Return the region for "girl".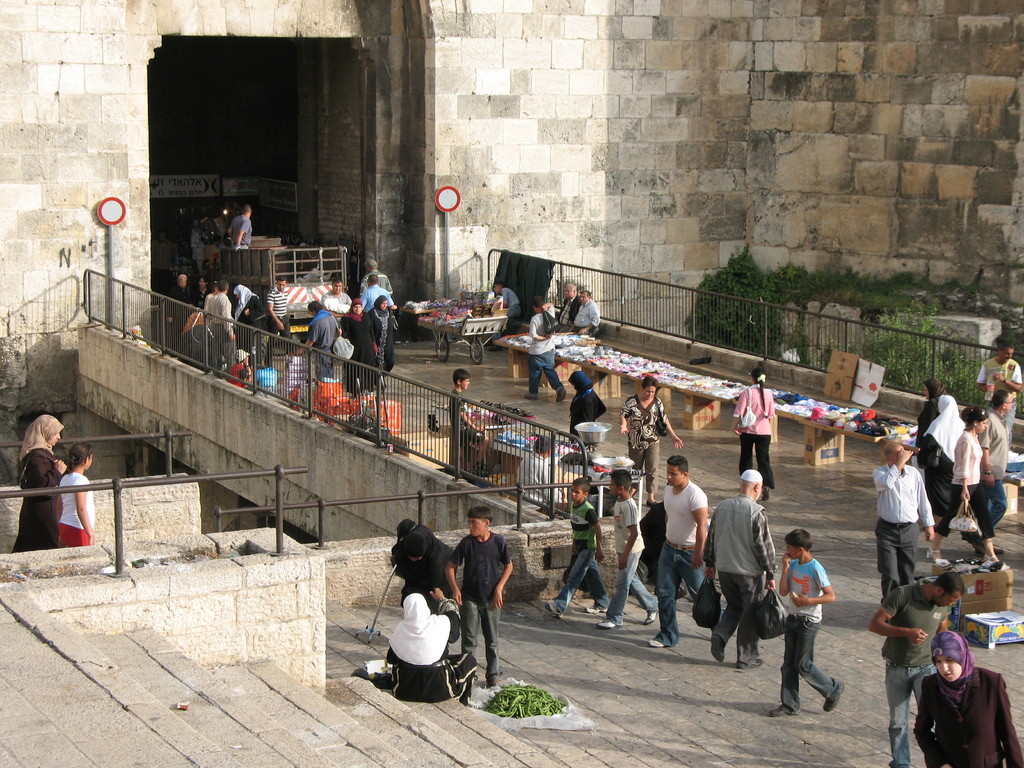
<region>16, 416, 70, 552</region>.
